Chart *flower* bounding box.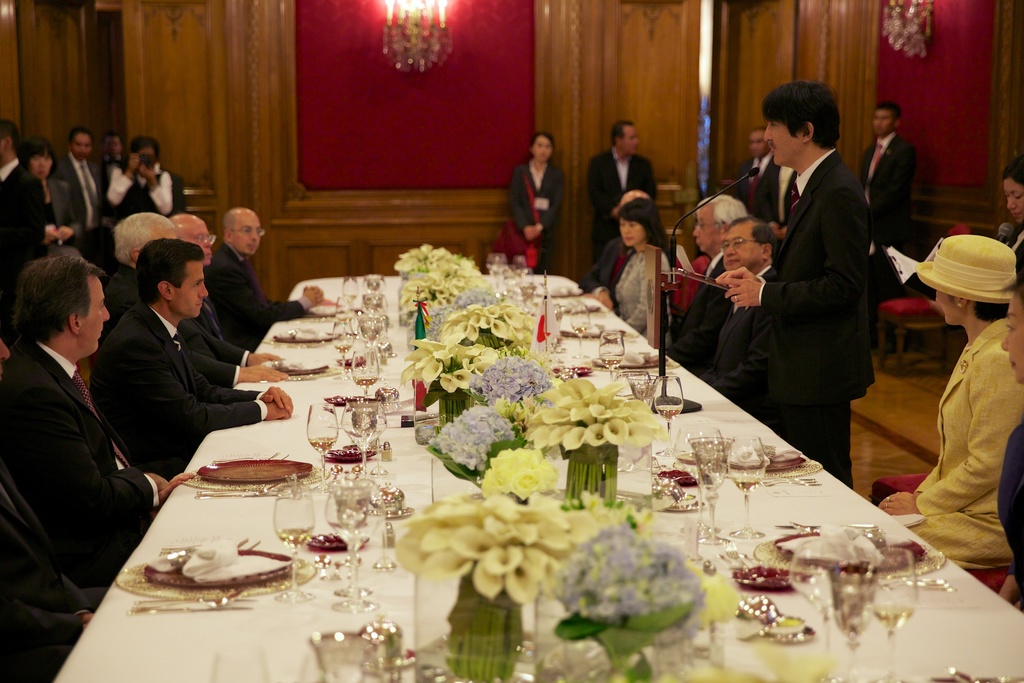
Charted: {"left": 530, "top": 371, "right": 661, "bottom": 451}.
